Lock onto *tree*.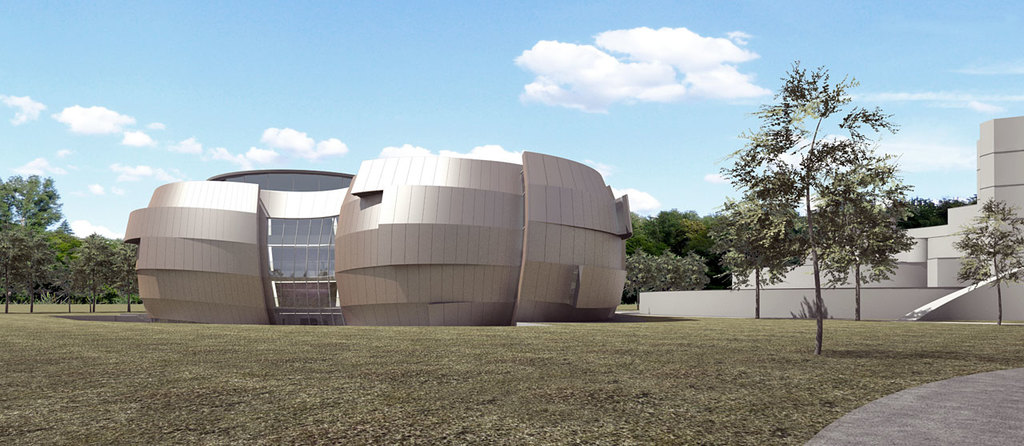
Locked: <region>704, 216, 727, 275</region>.
